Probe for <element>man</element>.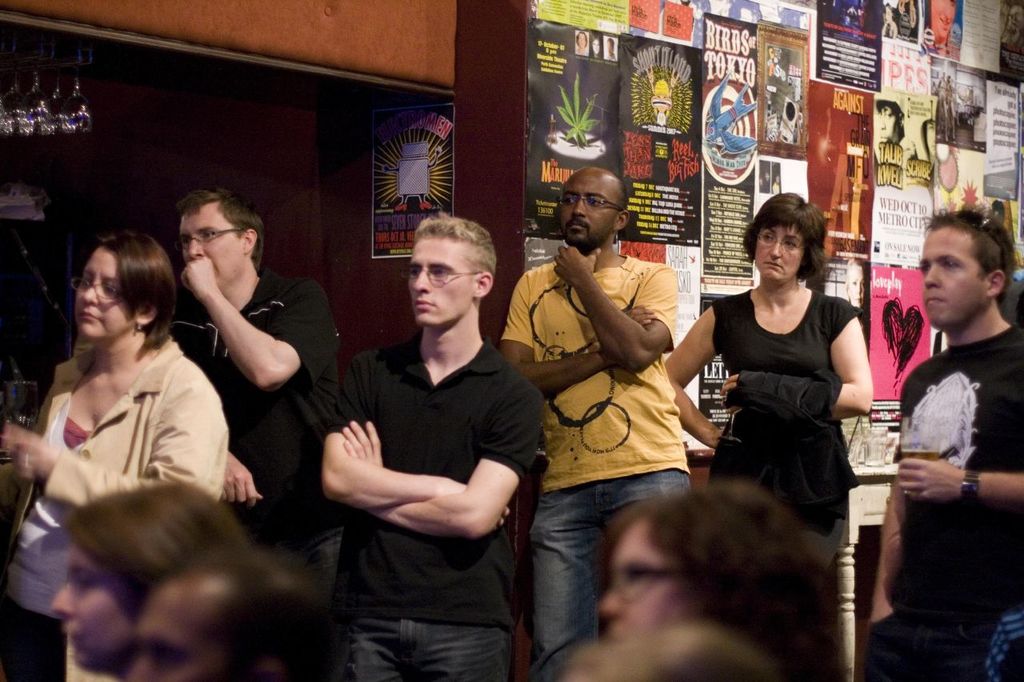
Probe result: [left=306, top=205, right=546, bottom=666].
